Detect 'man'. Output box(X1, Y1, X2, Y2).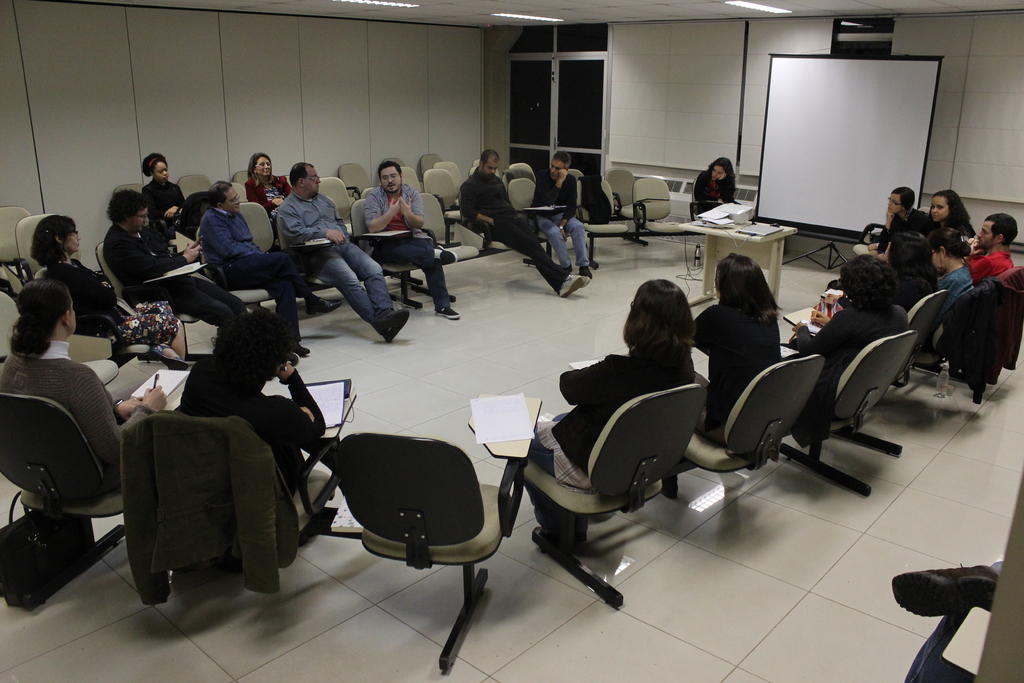
box(112, 185, 305, 374).
